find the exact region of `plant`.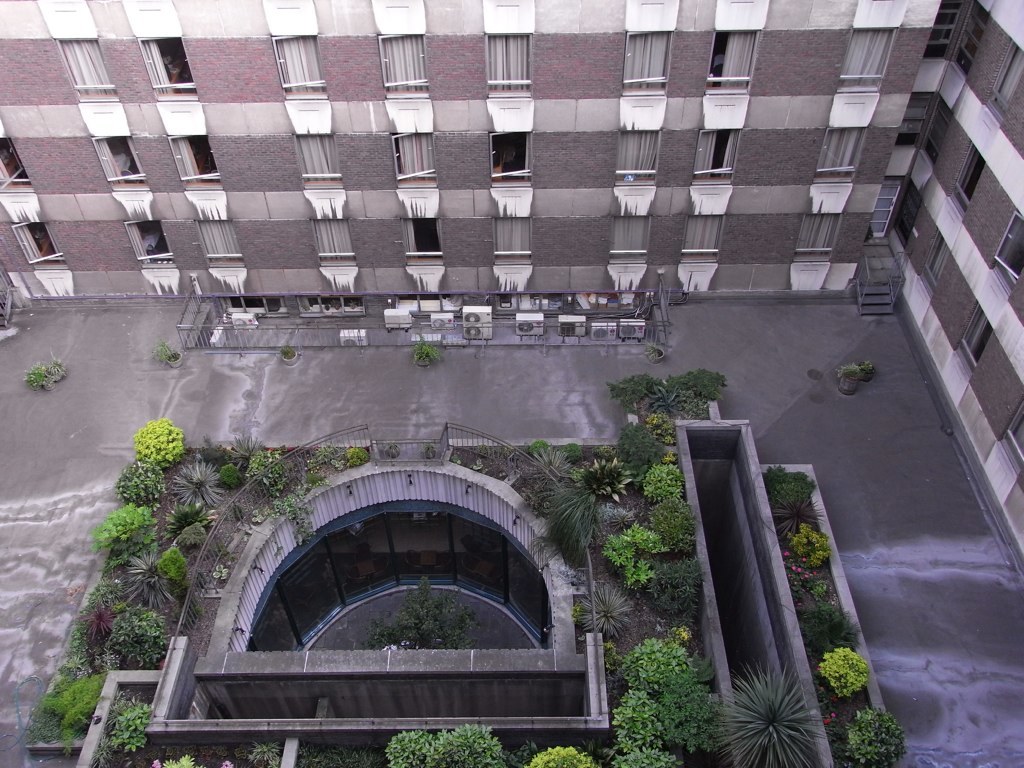
Exact region: bbox=[331, 443, 366, 470].
